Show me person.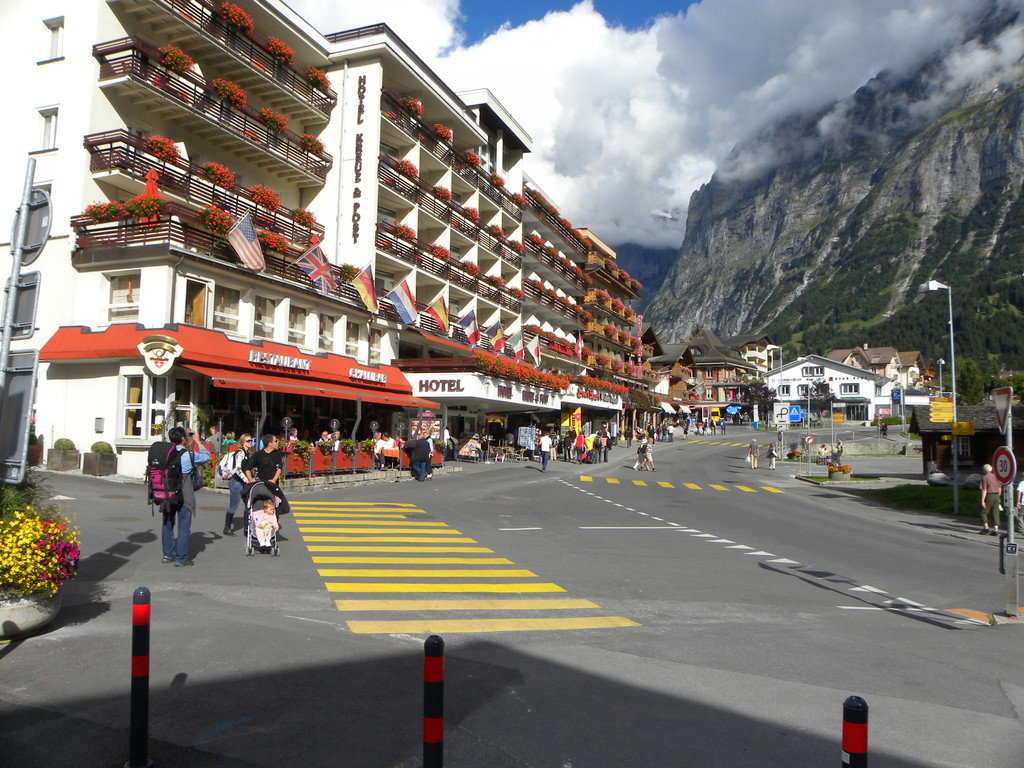
person is here: (x1=479, y1=426, x2=490, y2=461).
